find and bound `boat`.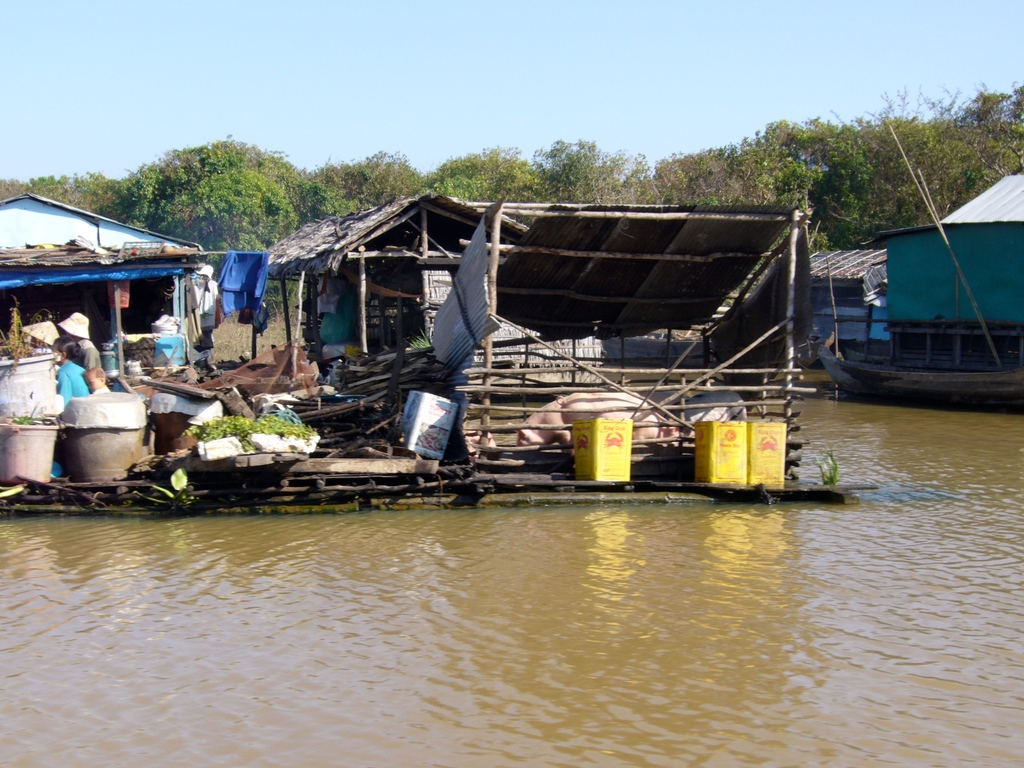
Bound: <region>810, 163, 1023, 407</region>.
